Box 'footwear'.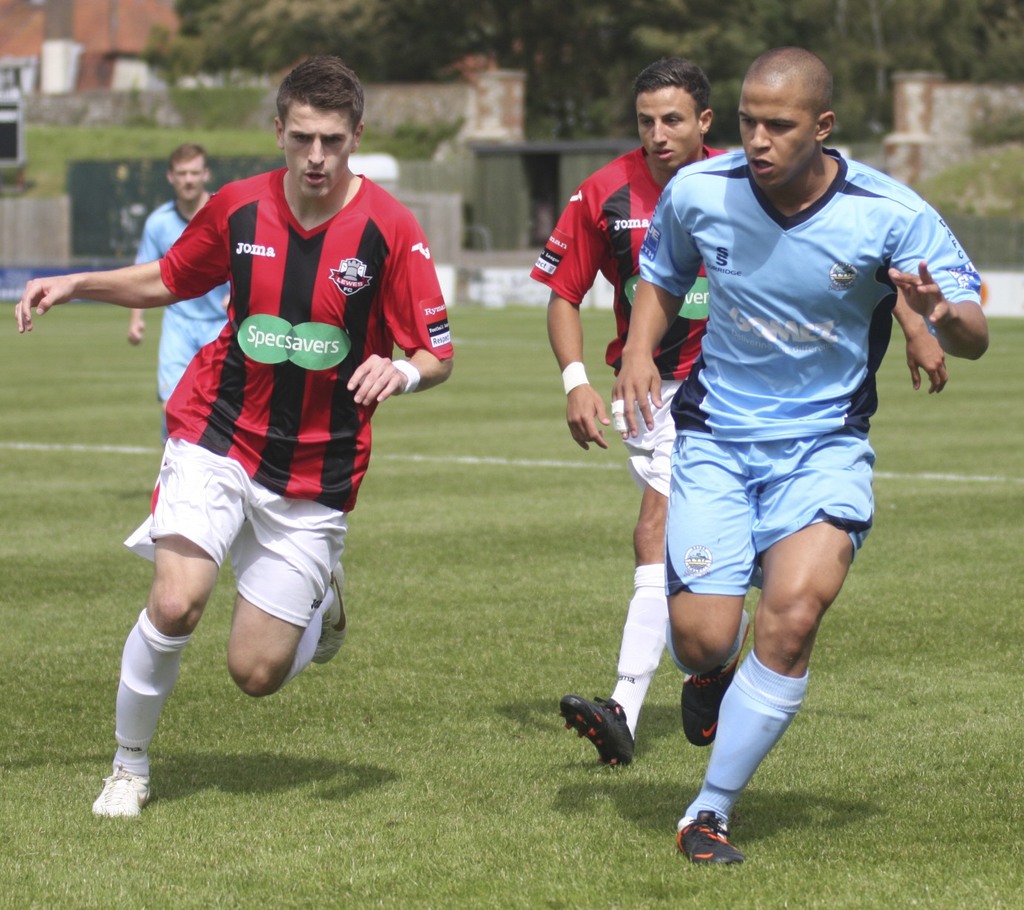
left=83, top=745, right=162, bottom=839.
